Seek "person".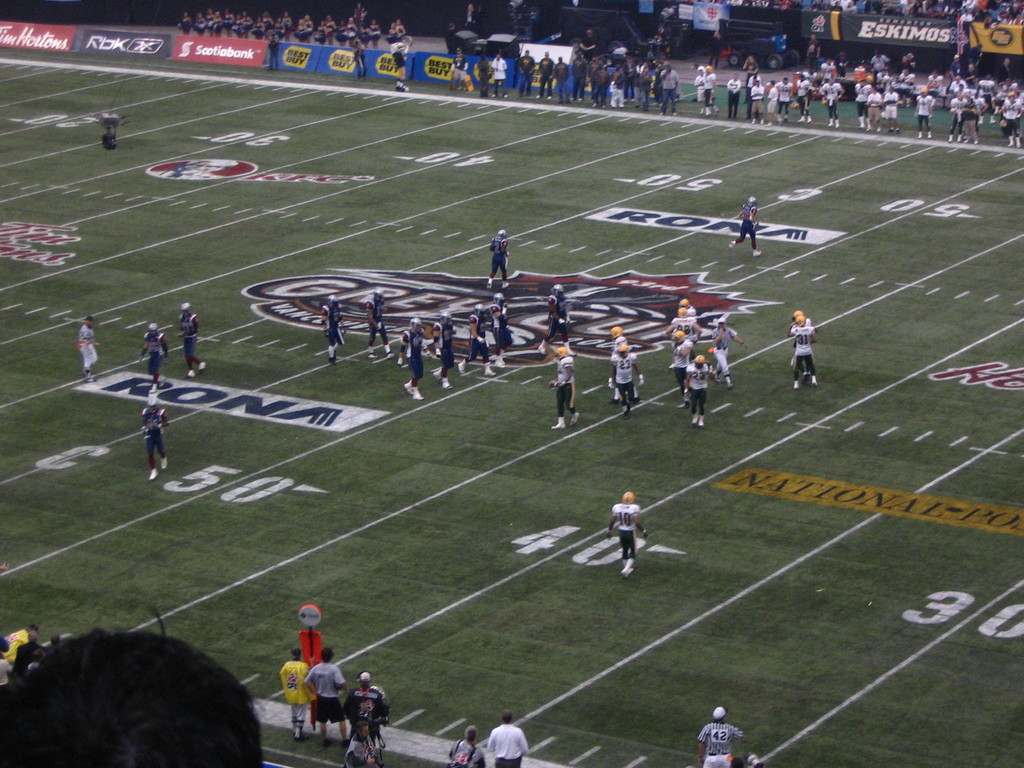
box(675, 298, 698, 321).
